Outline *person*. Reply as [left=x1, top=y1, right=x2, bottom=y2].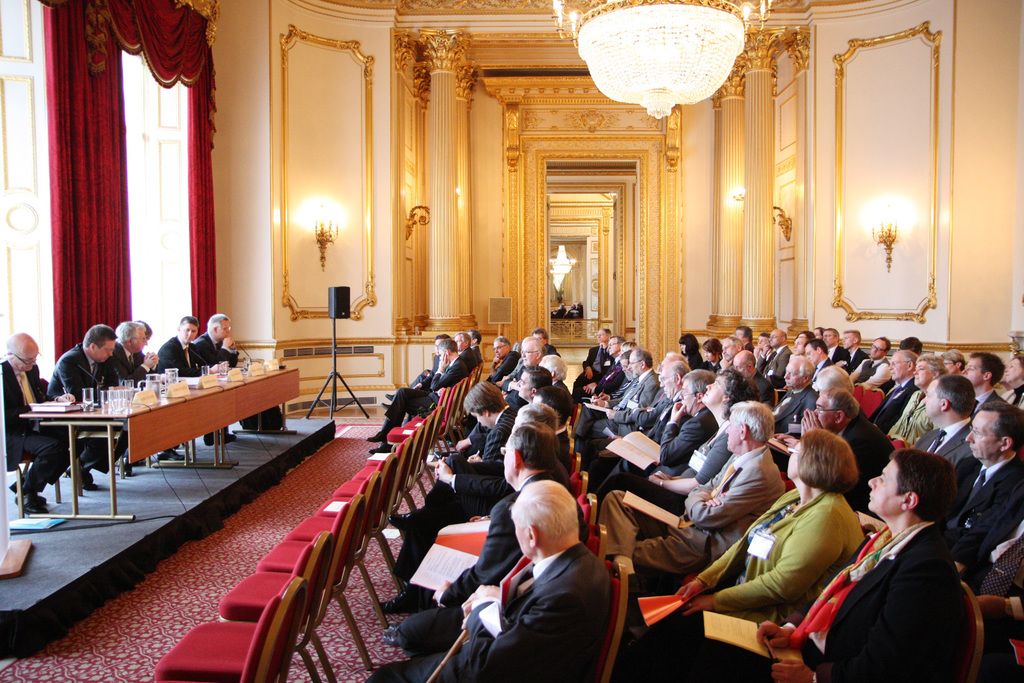
[left=105, top=323, right=146, bottom=381].
